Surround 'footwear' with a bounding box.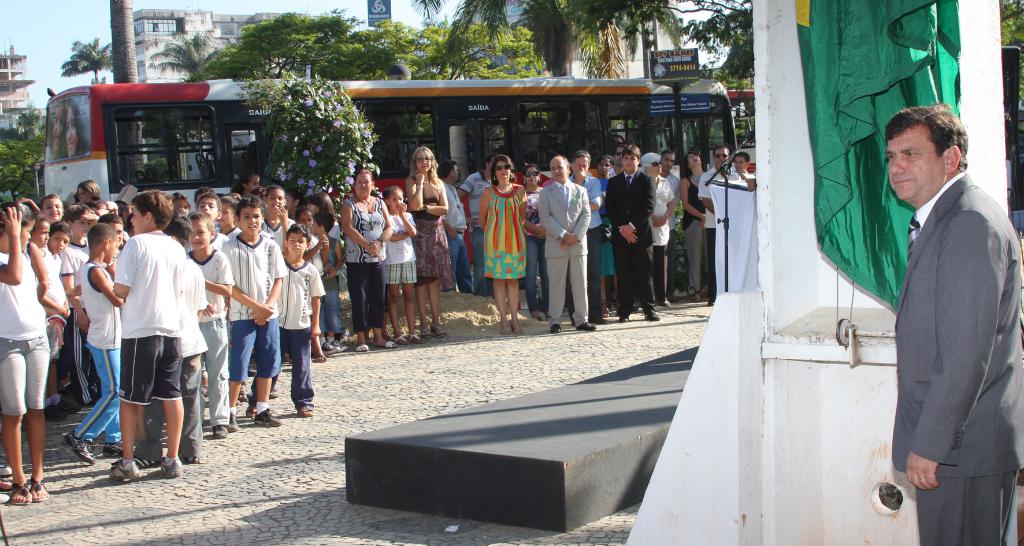
Rect(227, 417, 237, 429).
